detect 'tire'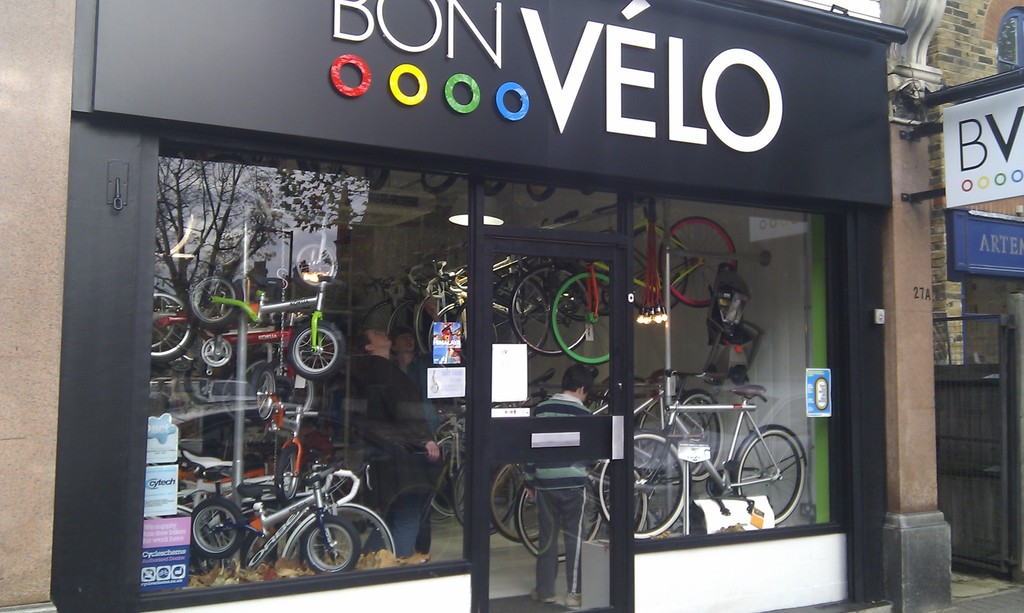
579 189 590 198
